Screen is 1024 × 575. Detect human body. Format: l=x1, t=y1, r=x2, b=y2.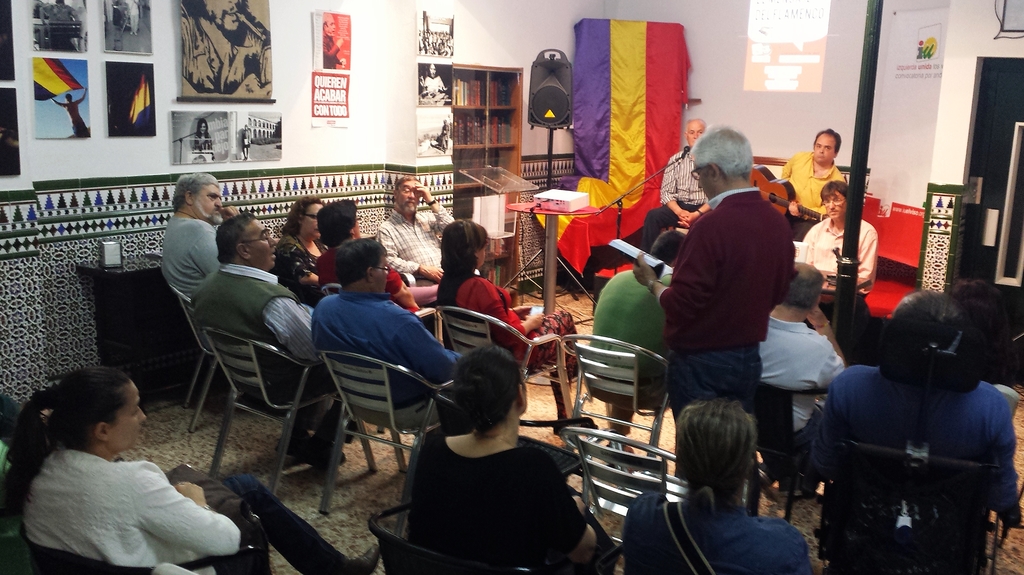
l=756, t=324, r=861, b=492.
